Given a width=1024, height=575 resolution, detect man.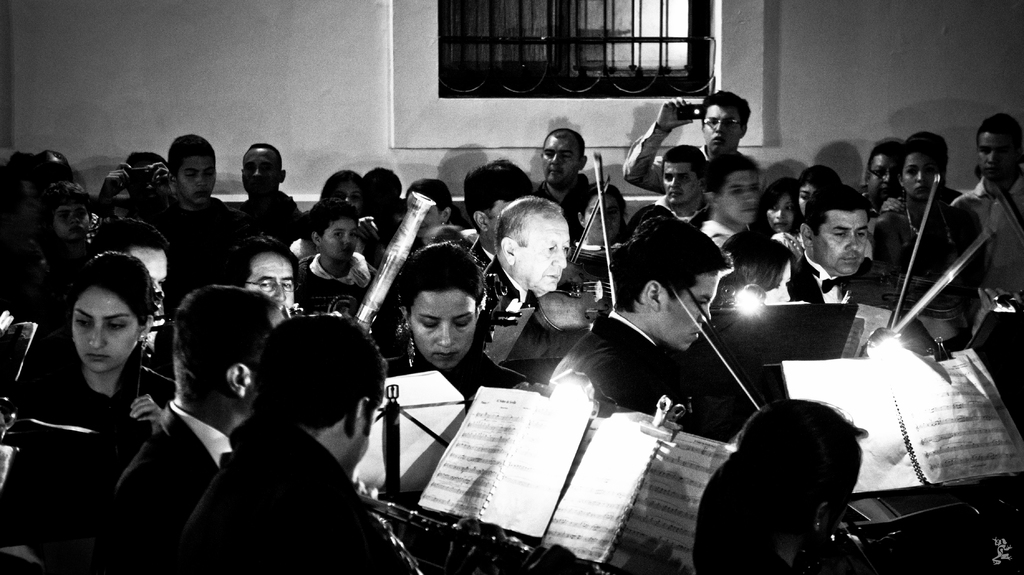
BBox(868, 129, 976, 350).
